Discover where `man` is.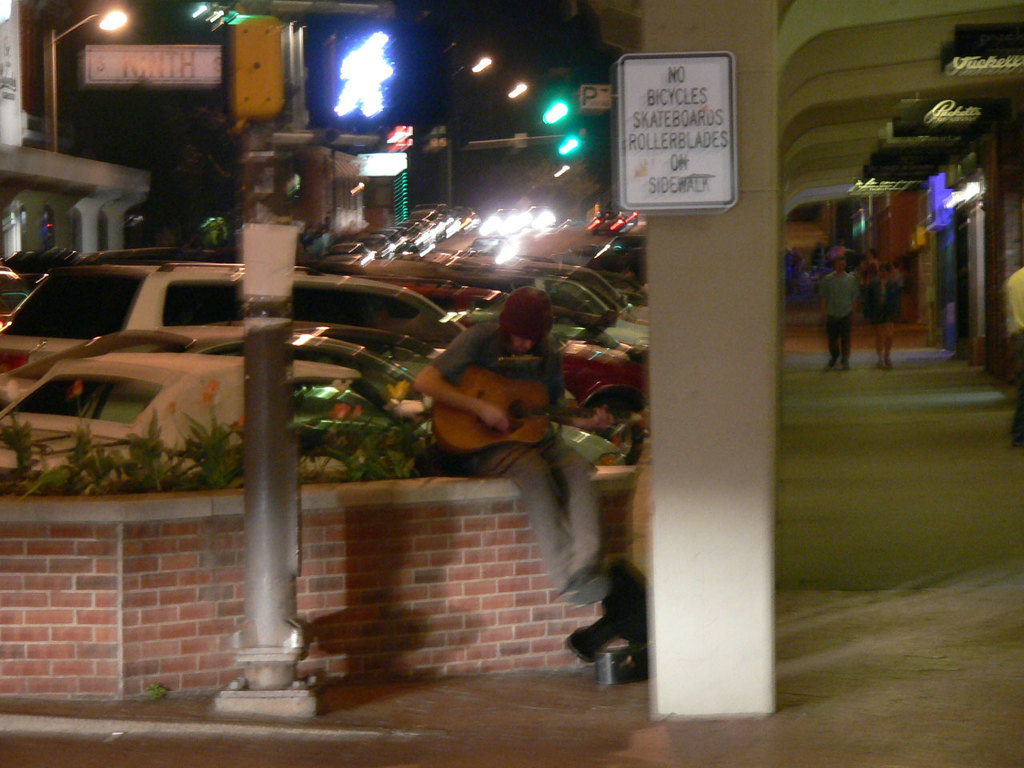
Discovered at x1=394, y1=263, x2=614, y2=624.
